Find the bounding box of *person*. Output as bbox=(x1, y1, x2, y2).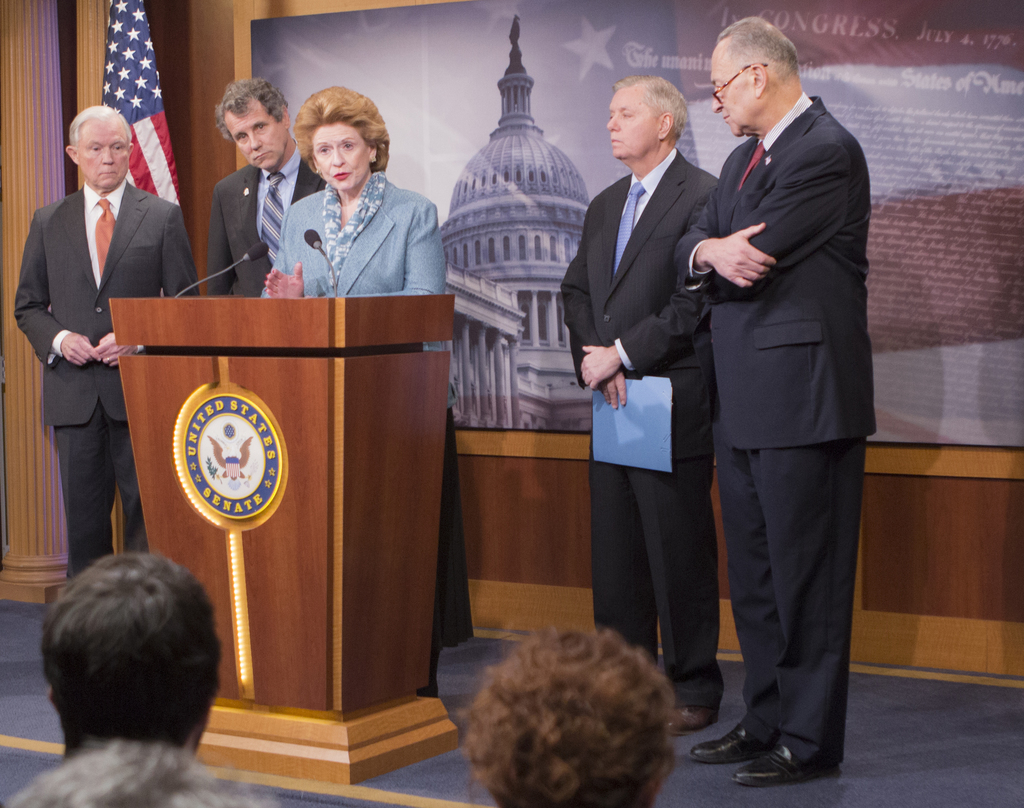
bbox=(451, 632, 675, 807).
